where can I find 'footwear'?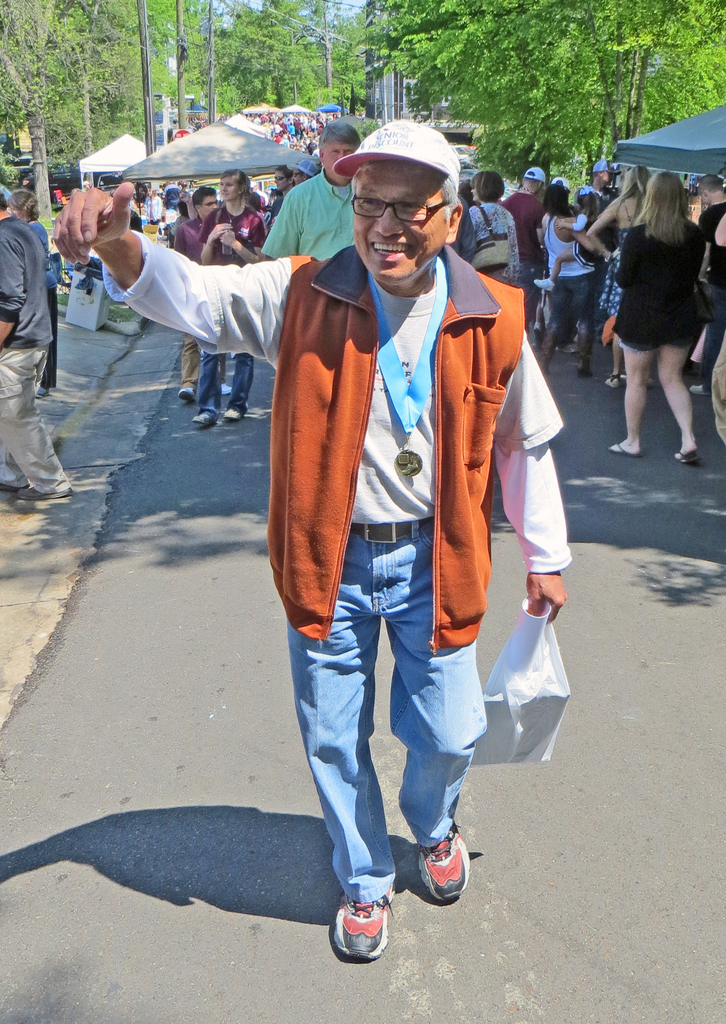
You can find it at (219,380,232,396).
